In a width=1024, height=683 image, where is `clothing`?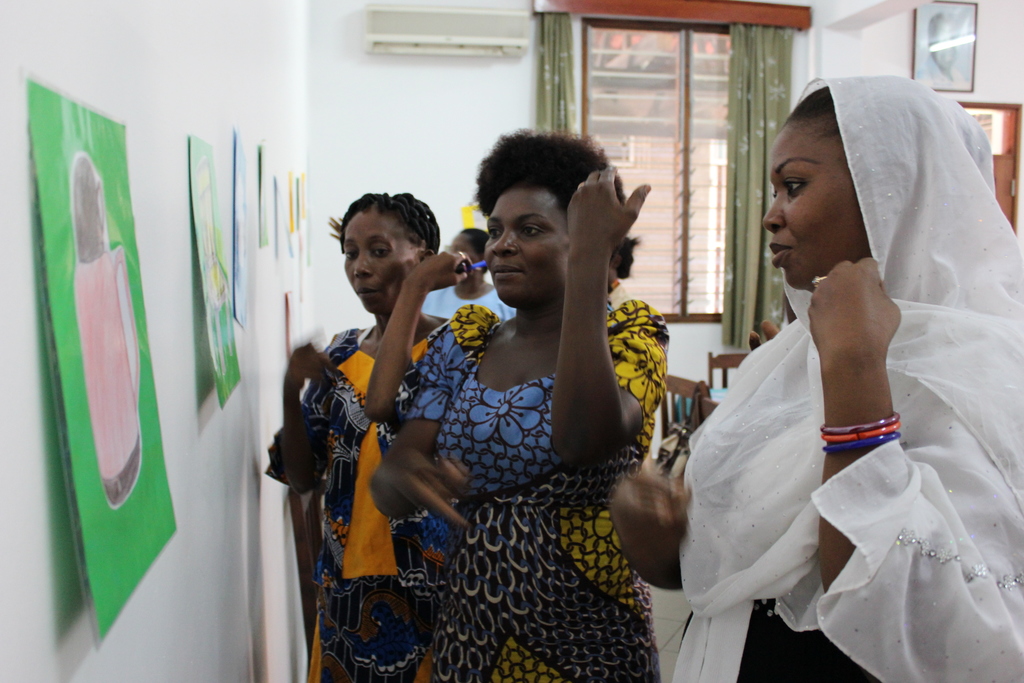
bbox(266, 330, 445, 682).
